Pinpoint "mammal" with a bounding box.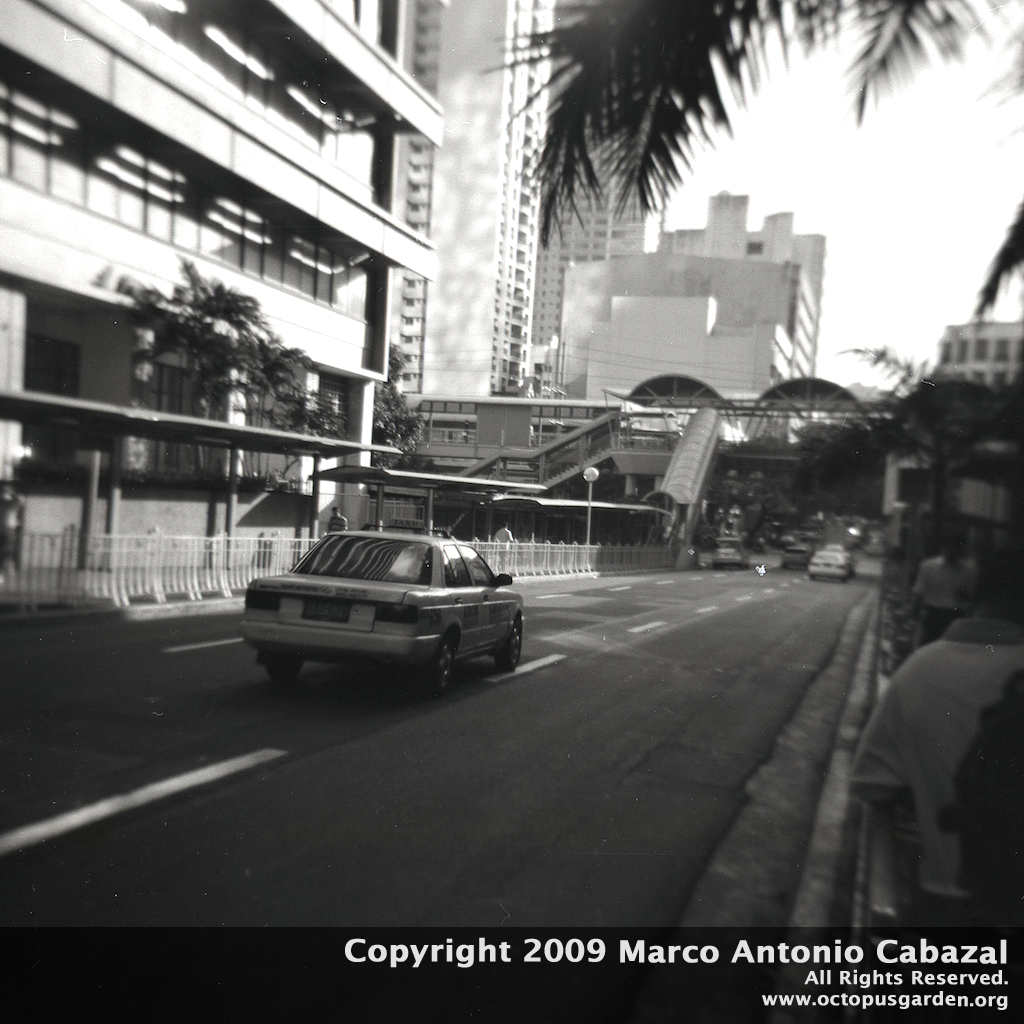
(492,522,512,570).
